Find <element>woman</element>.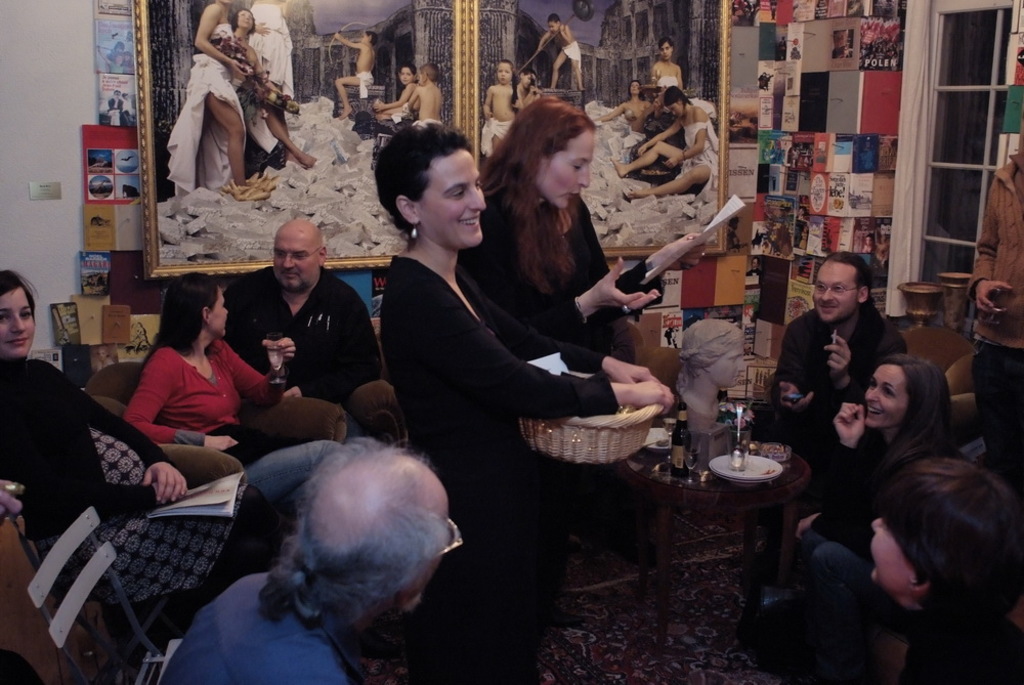
pyautogui.locateOnScreen(164, 0, 256, 197).
